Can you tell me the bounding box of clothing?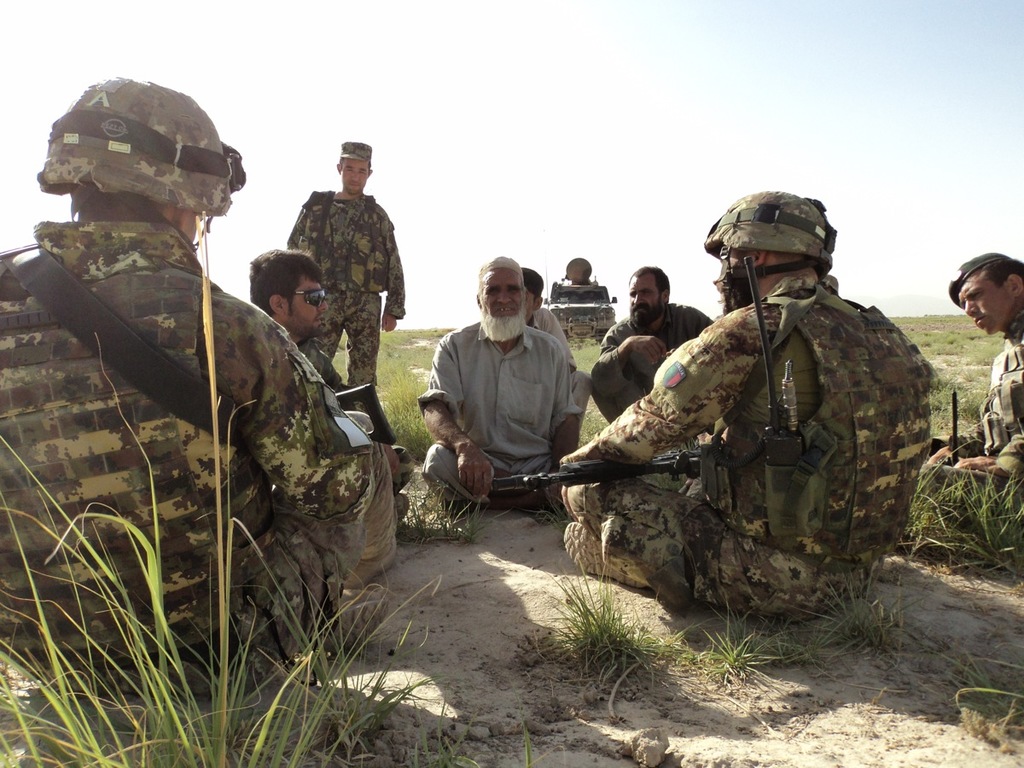
bbox(300, 178, 418, 417).
